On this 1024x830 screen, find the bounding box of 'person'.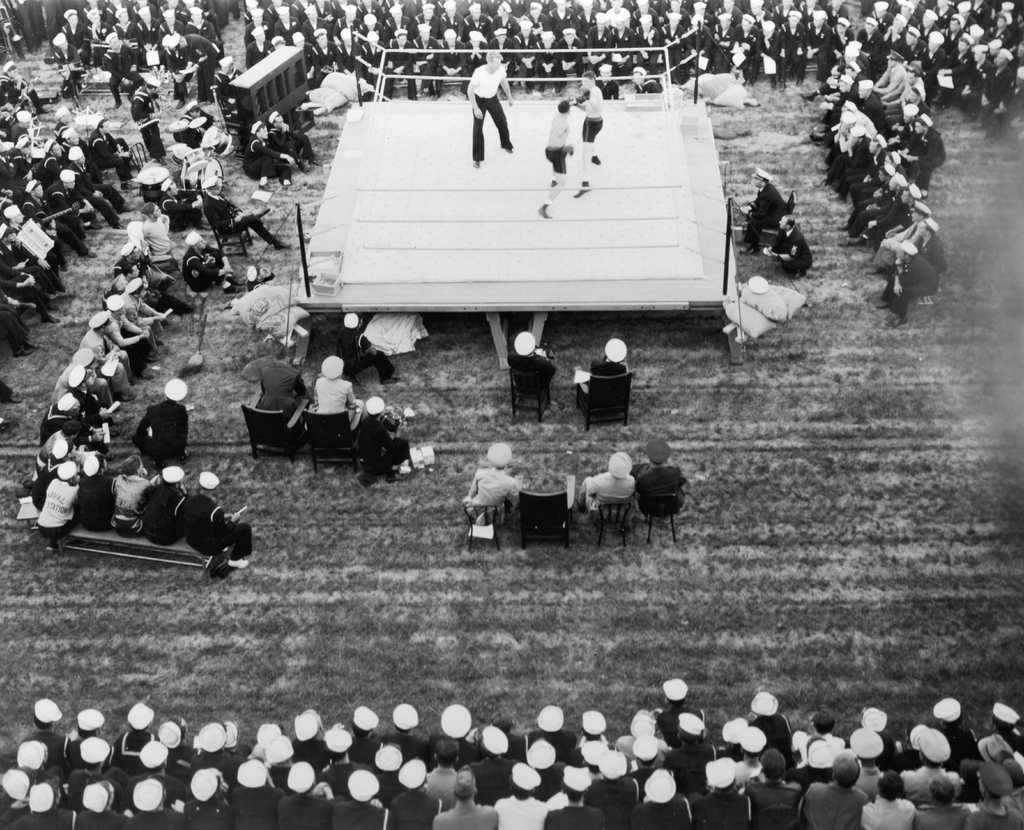
Bounding box: left=339, top=307, right=397, bottom=389.
